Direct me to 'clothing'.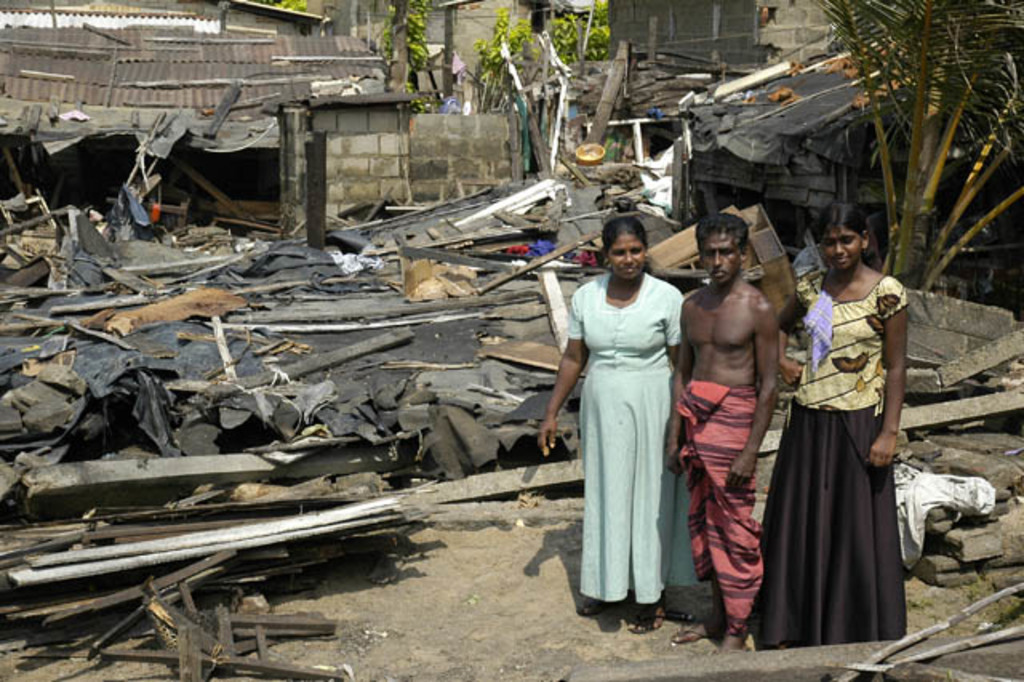
Direction: box=[674, 379, 763, 637].
